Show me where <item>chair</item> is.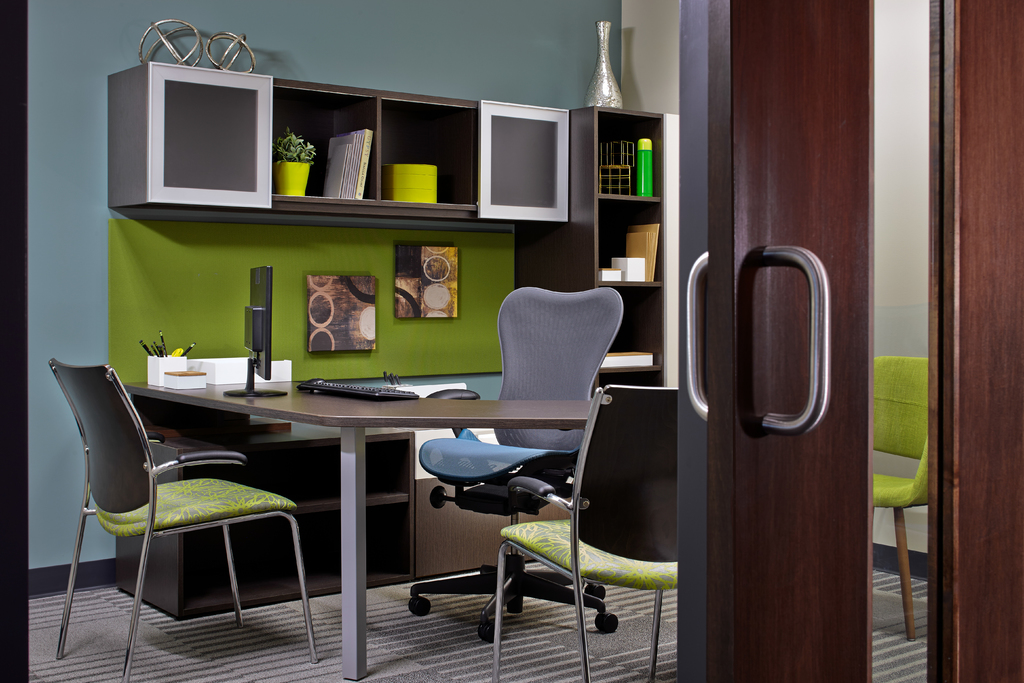
<item>chair</item> is at (left=420, top=282, right=620, bottom=645).
